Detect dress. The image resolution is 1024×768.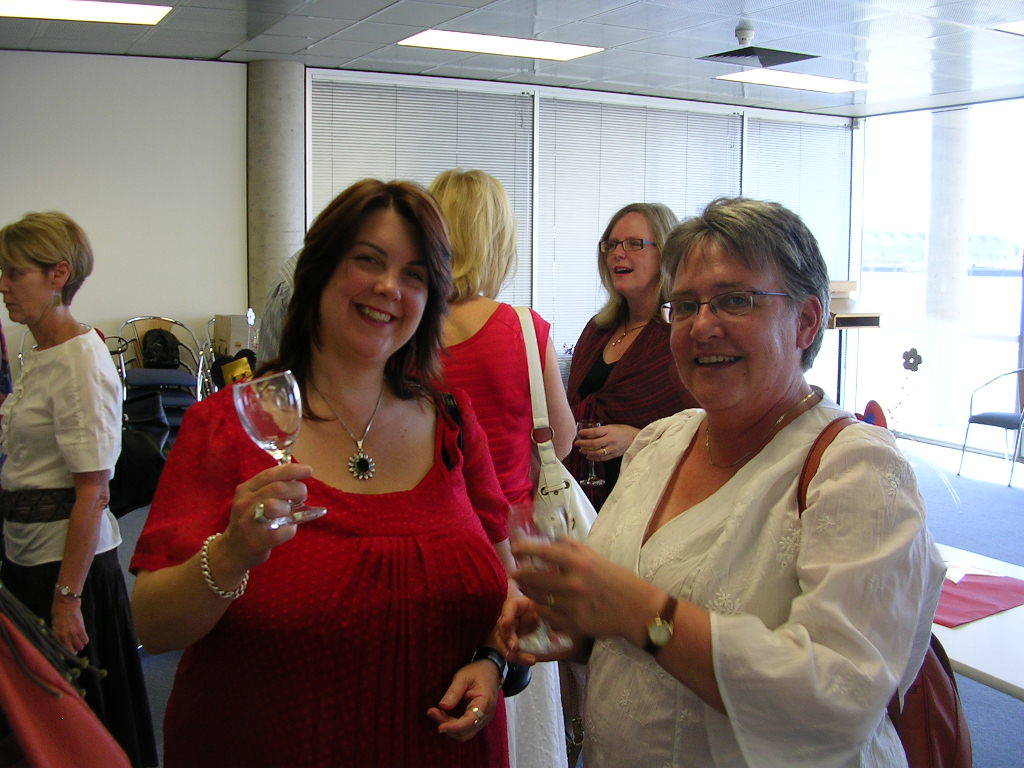
<region>158, 331, 515, 746</region>.
